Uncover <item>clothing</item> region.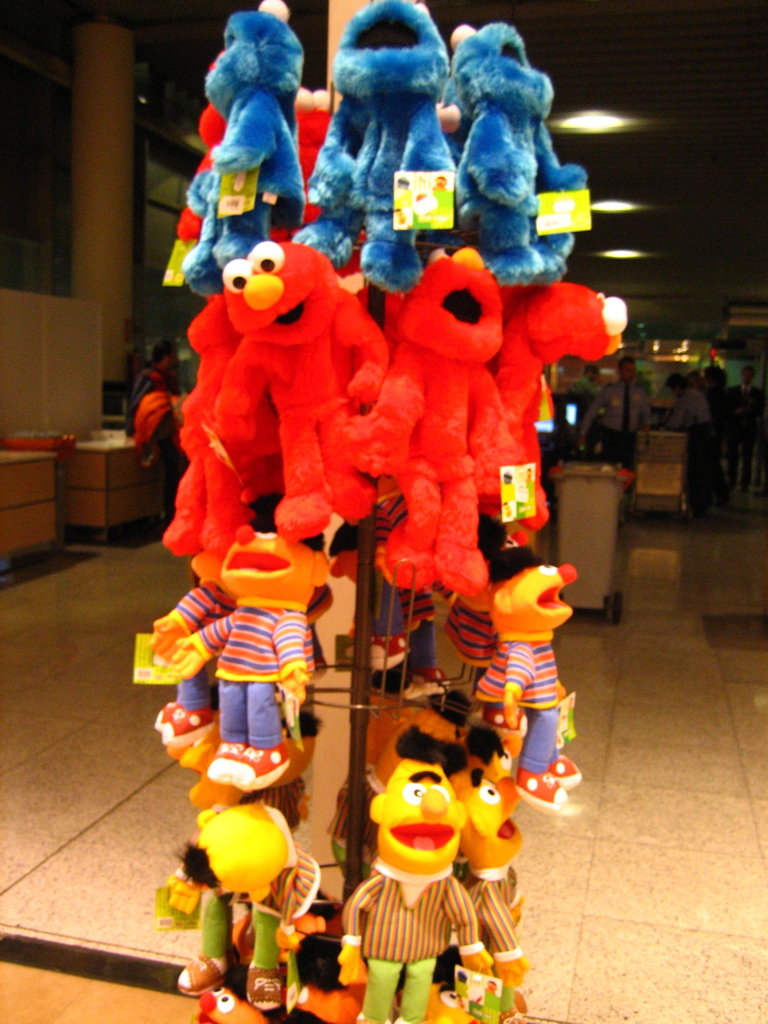
Uncovered: x1=728 y1=381 x2=767 y2=495.
